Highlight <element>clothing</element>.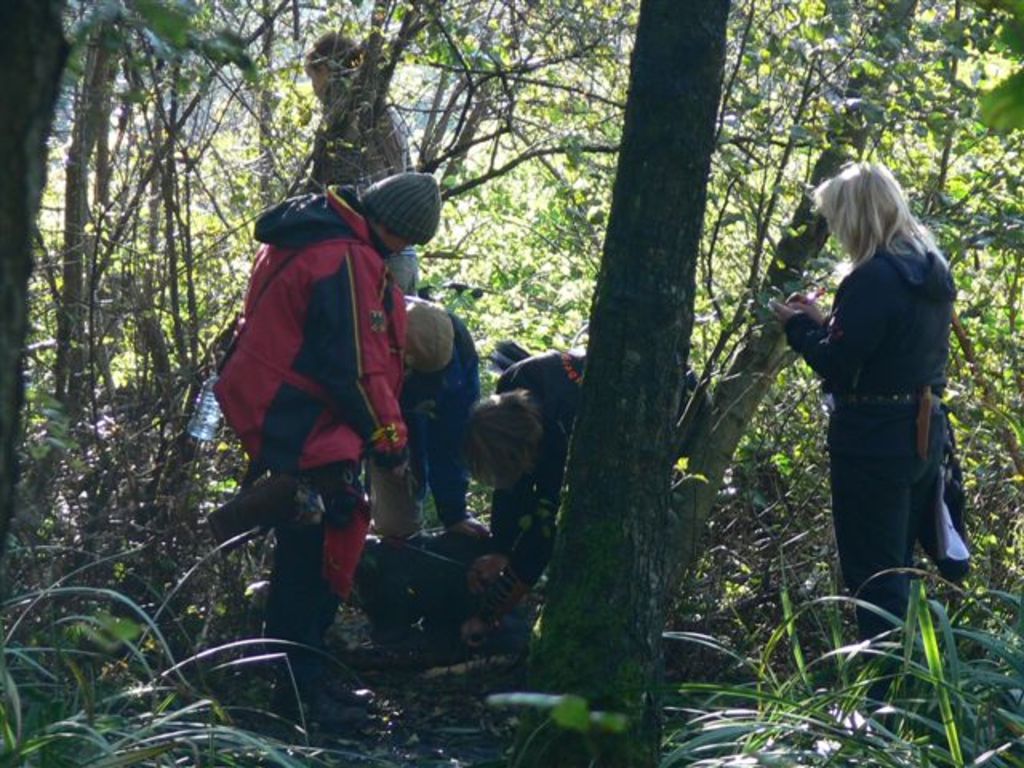
Highlighted region: 498 339 597 598.
